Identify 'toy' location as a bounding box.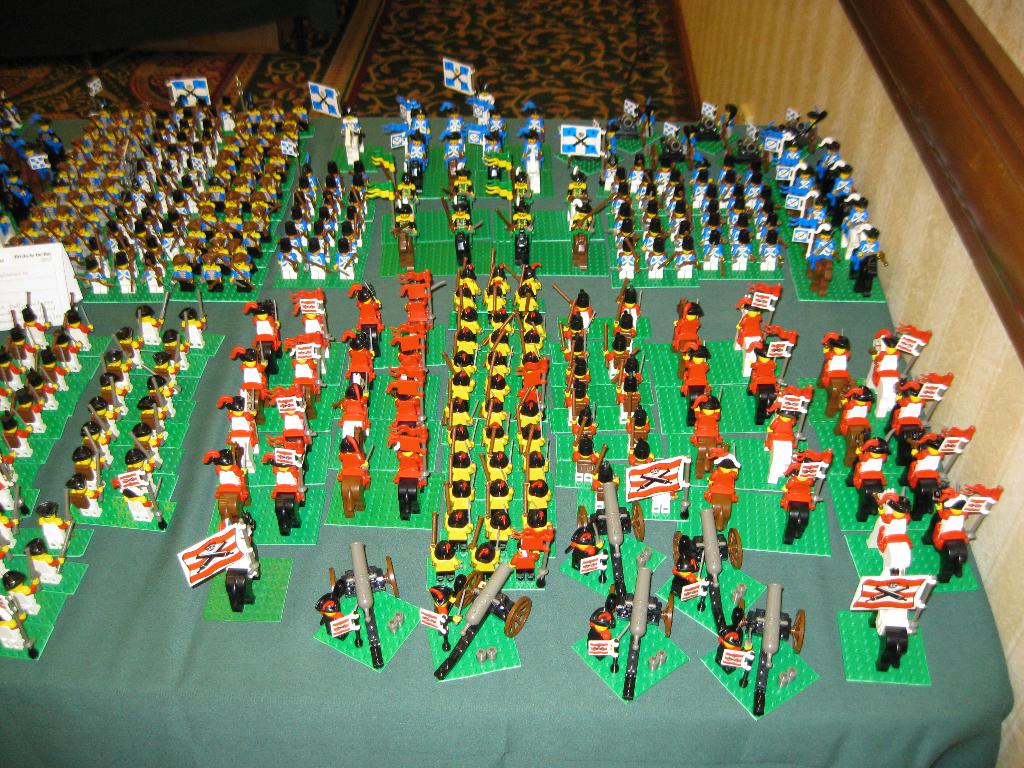
detection(701, 197, 719, 225).
